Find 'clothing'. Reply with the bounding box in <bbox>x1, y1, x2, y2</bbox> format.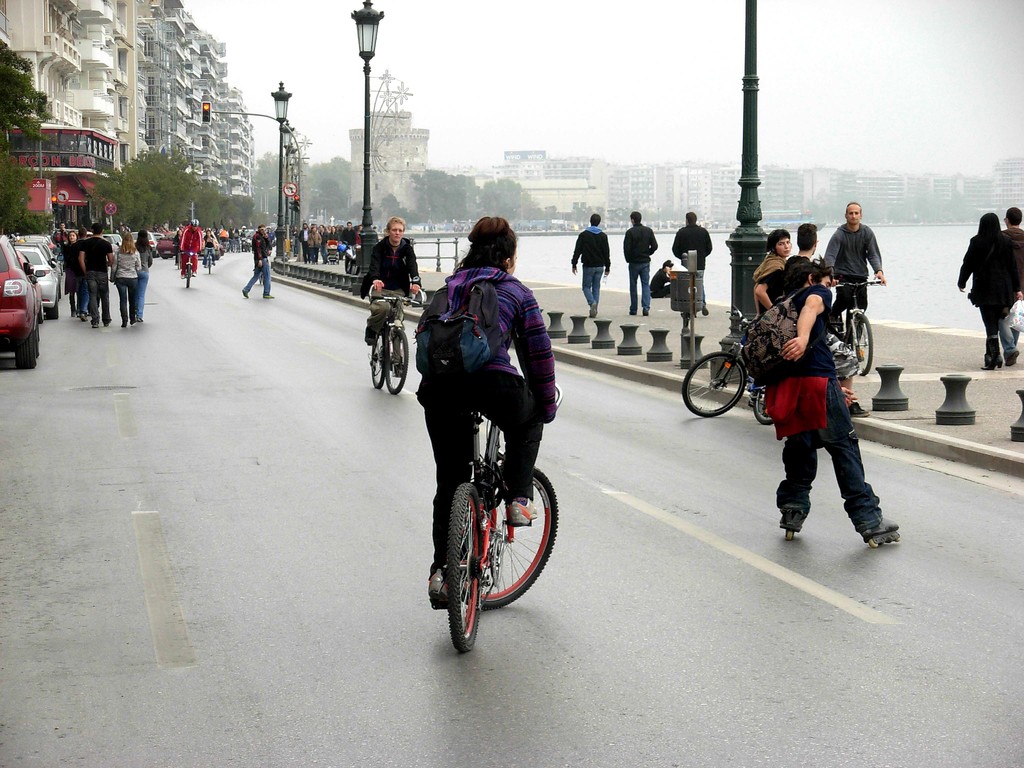
<bbox>173, 237, 177, 262</bbox>.
